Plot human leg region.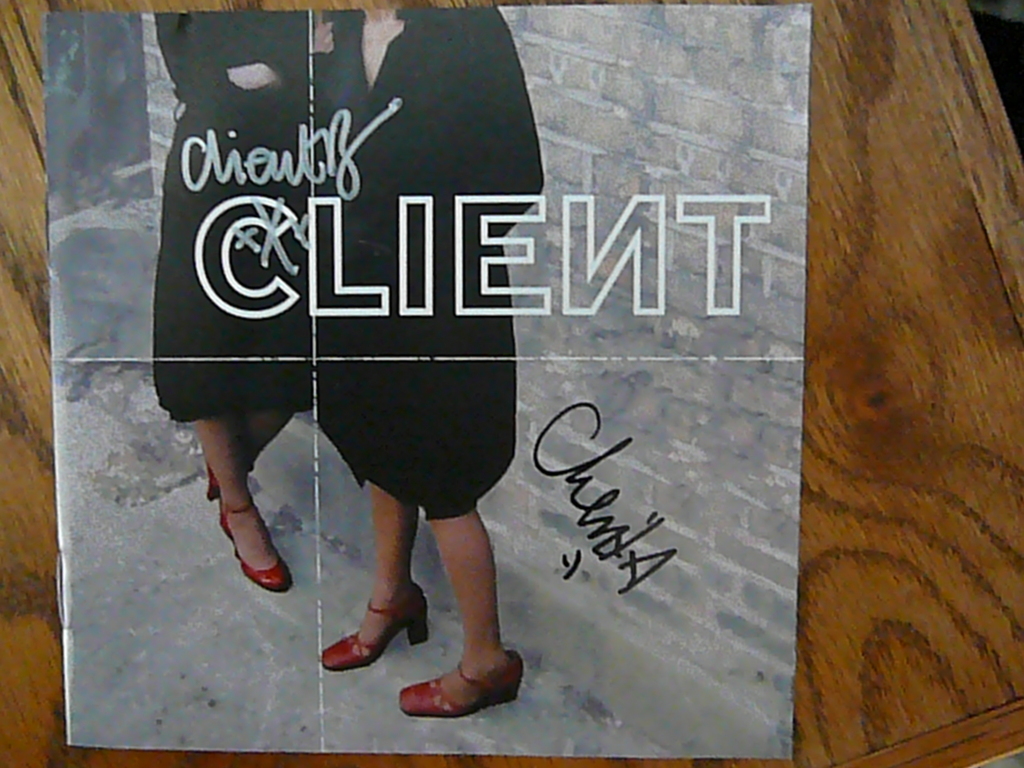
Plotted at crop(186, 406, 298, 594).
